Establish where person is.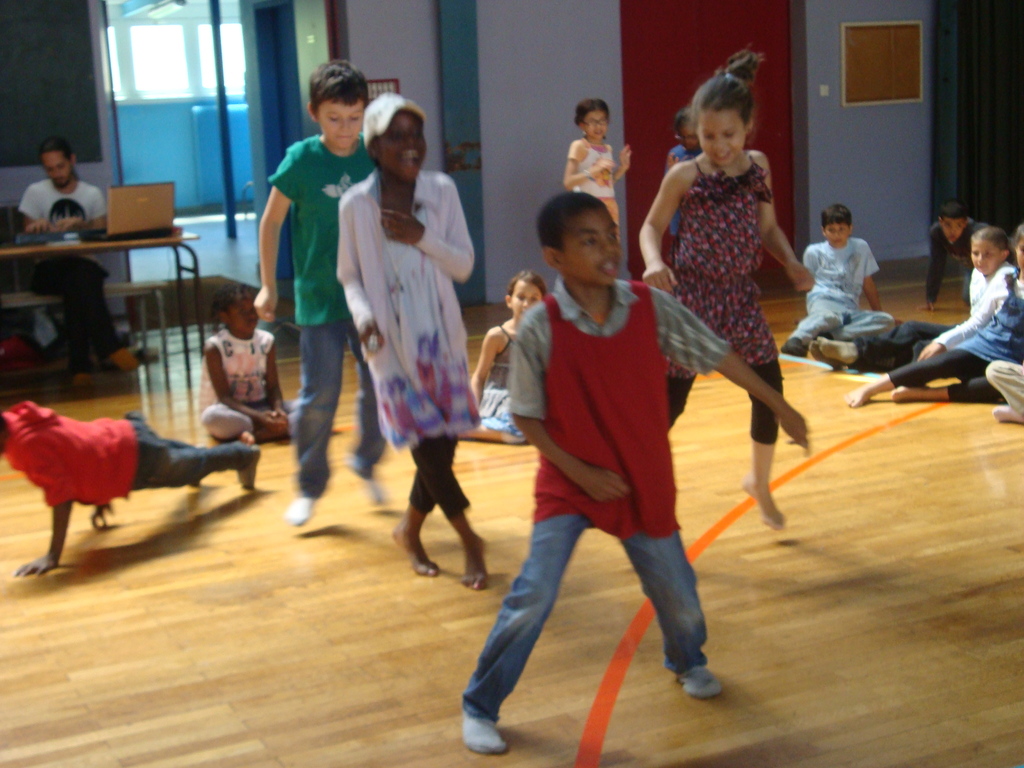
Established at <region>0, 398, 260, 573</region>.
